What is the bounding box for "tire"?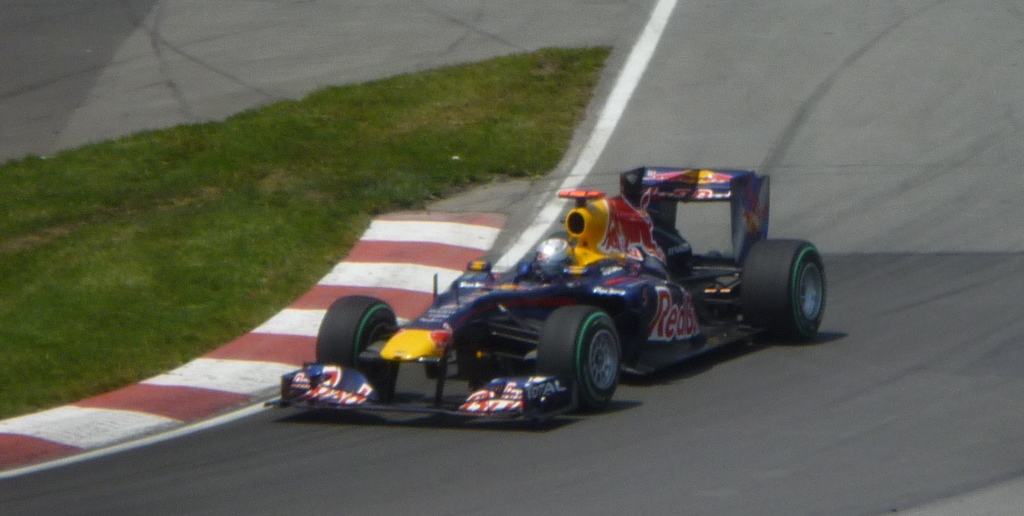
545/307/620/416.
